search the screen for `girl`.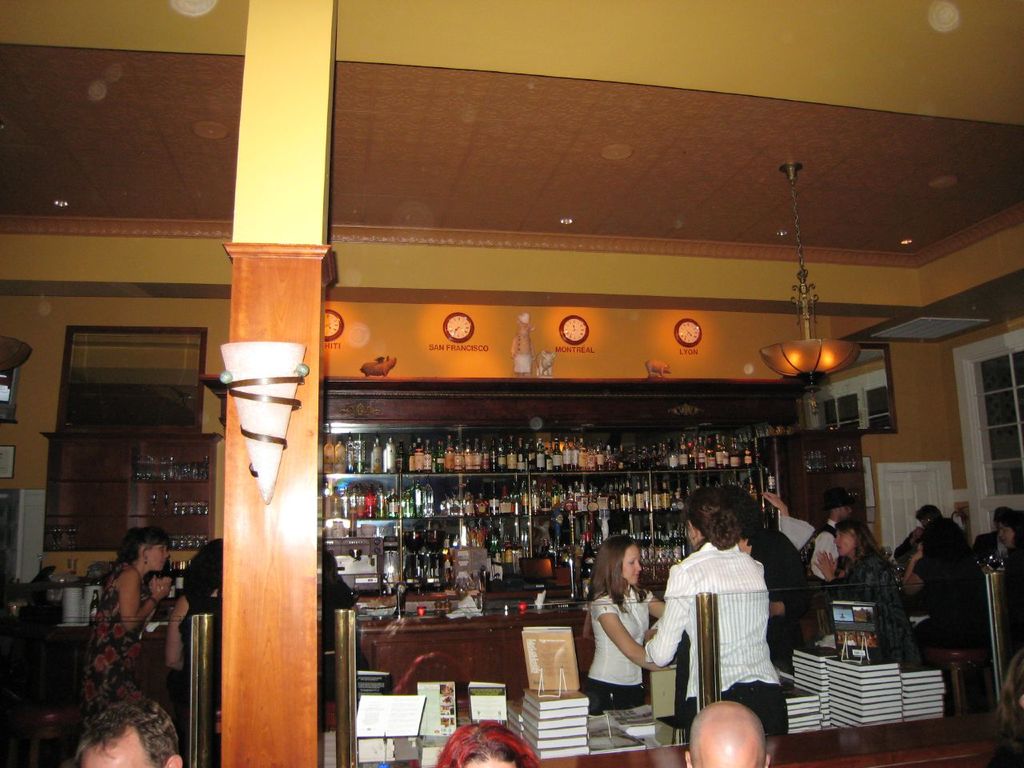
Found at x1=82, y1=524, x2=172, y2=704.
